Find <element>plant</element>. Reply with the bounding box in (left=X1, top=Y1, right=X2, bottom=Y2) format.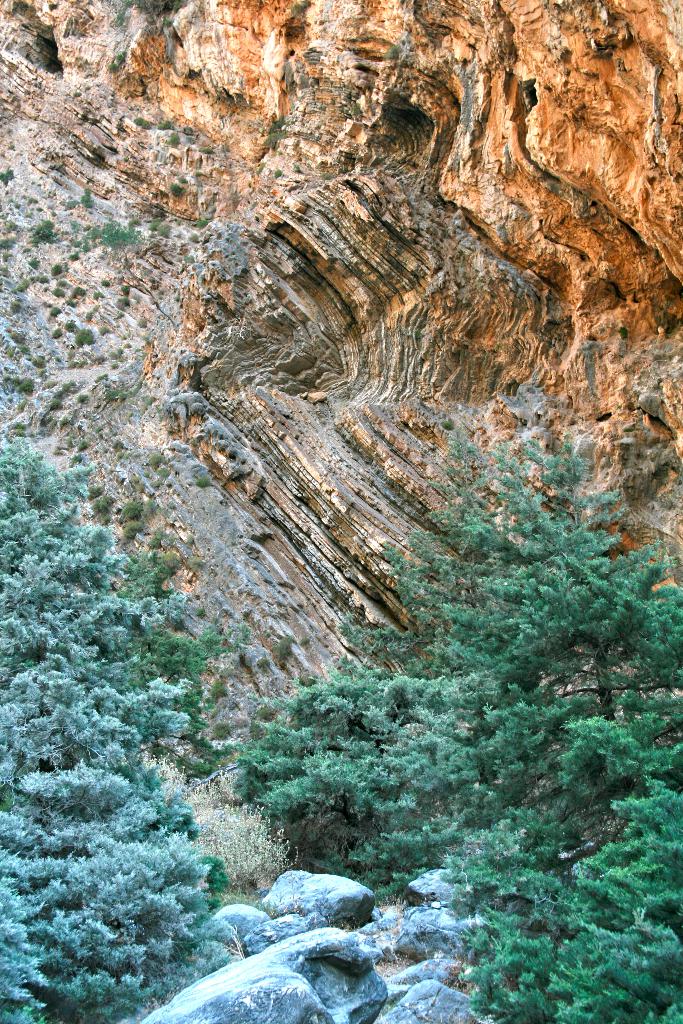
(left=193, top=219, right=208, bottom=232).
